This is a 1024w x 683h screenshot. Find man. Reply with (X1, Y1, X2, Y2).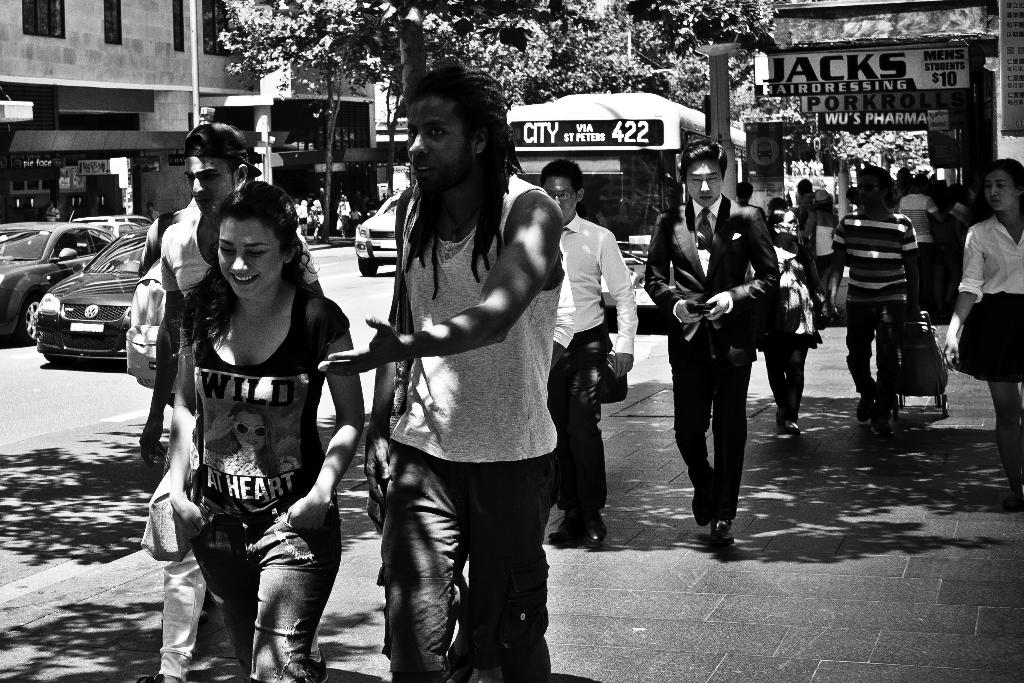
(540, 165, 636, 548).
